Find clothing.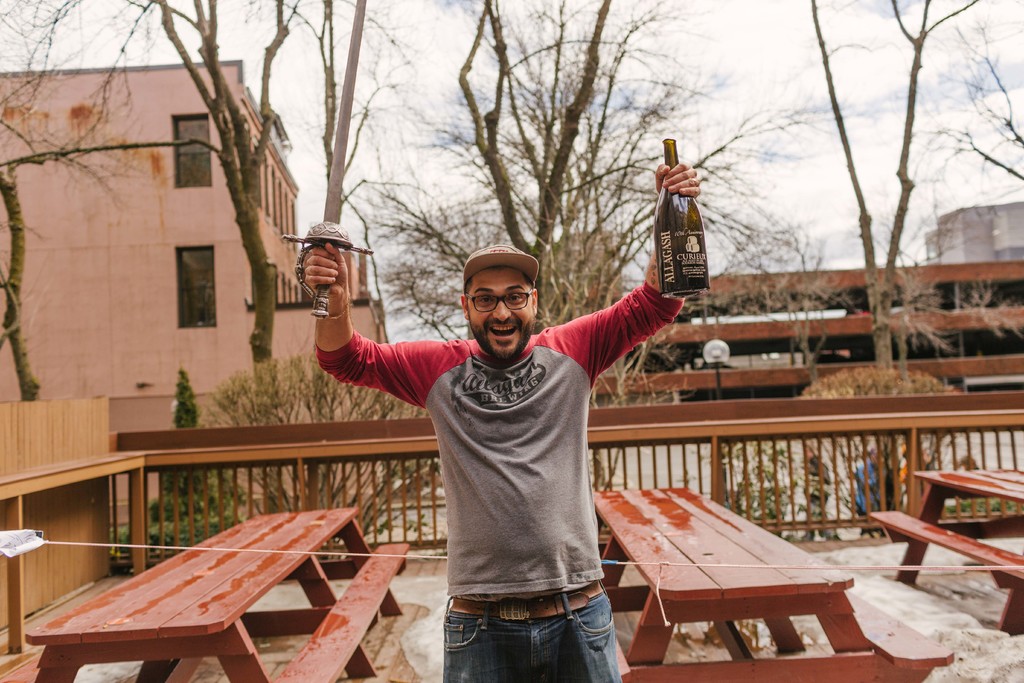
{"left": 290, "top": 217, "right": 691, "bottom": 649}.
